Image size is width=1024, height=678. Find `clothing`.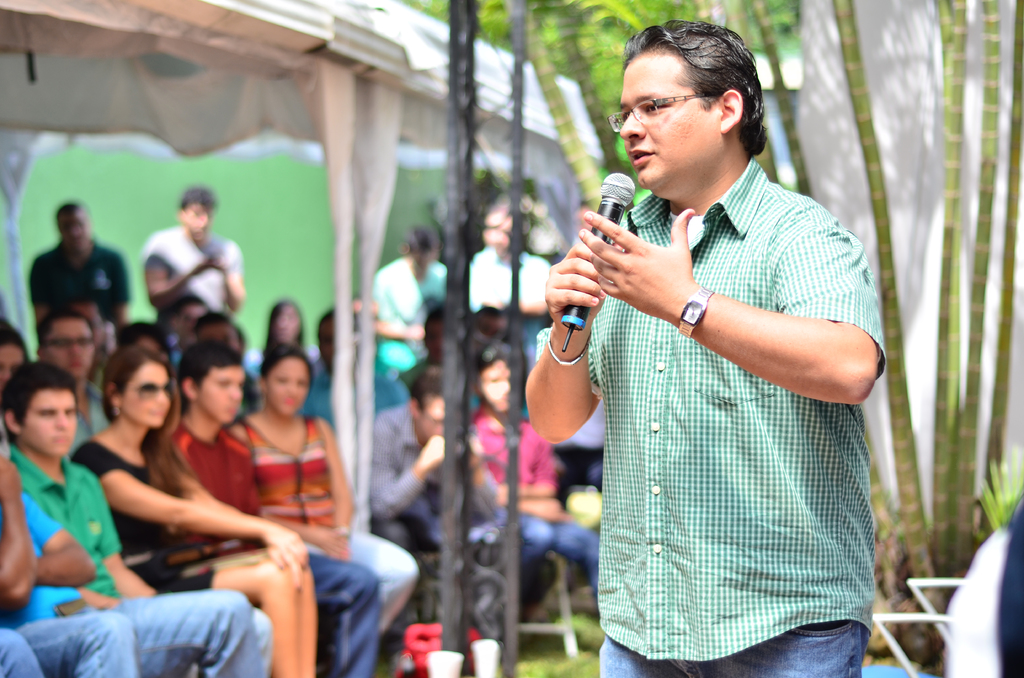
box(148, 218, 252, 342).
